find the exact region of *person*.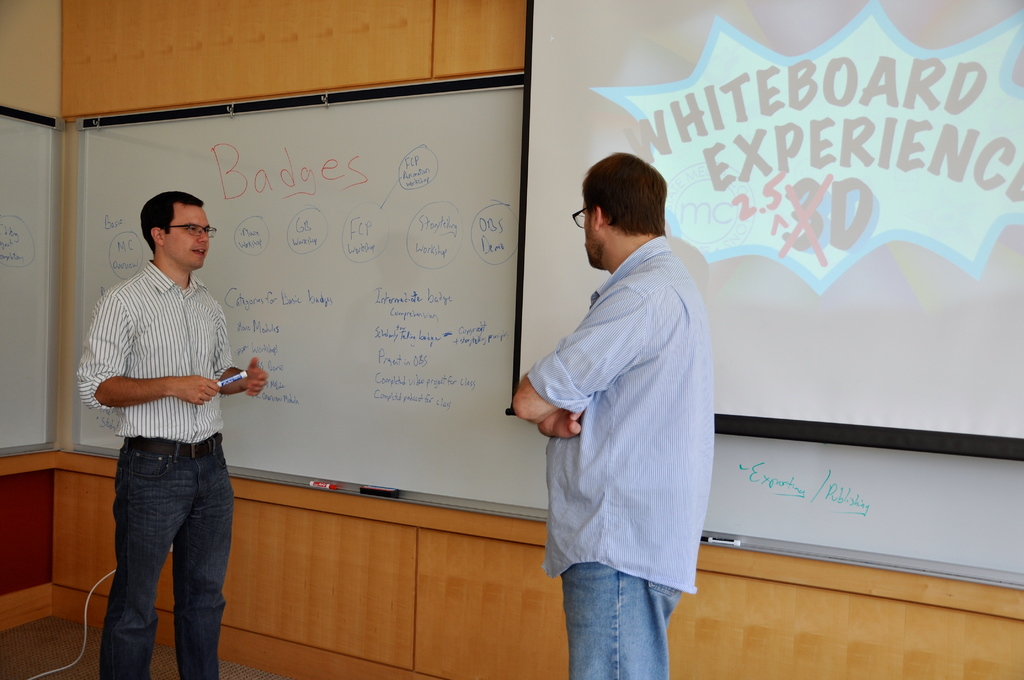
Exact region: {"left": 73, "top": 188, "right": 268, "bottom": 679}.
